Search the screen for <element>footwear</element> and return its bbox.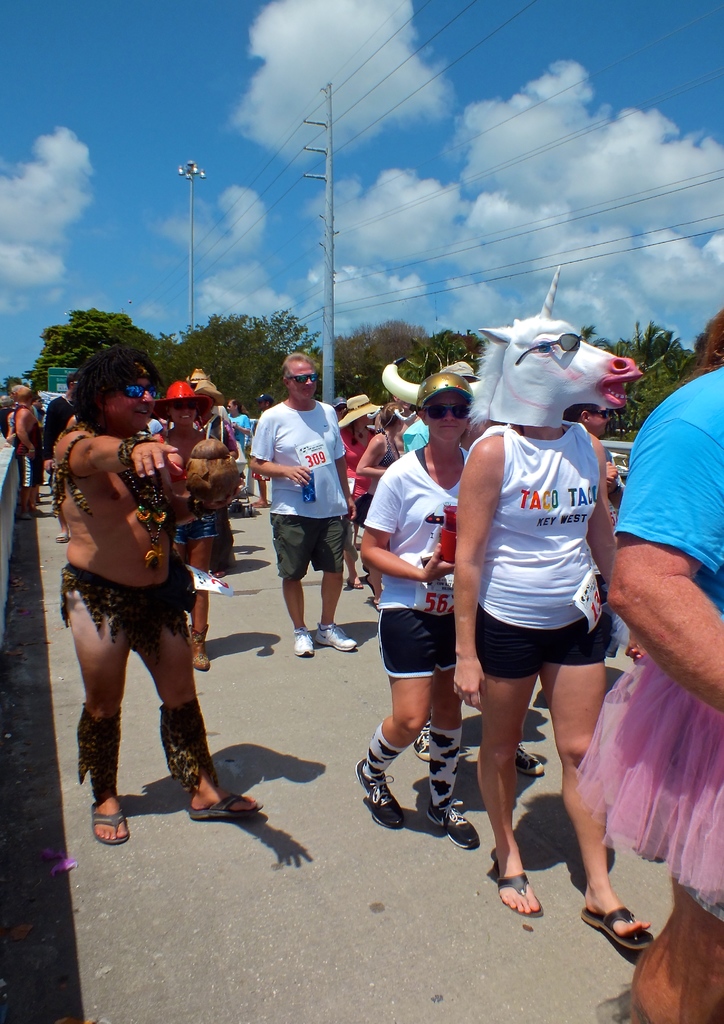
Found: [x1=85, y1=798, x2=132, y2=849].
